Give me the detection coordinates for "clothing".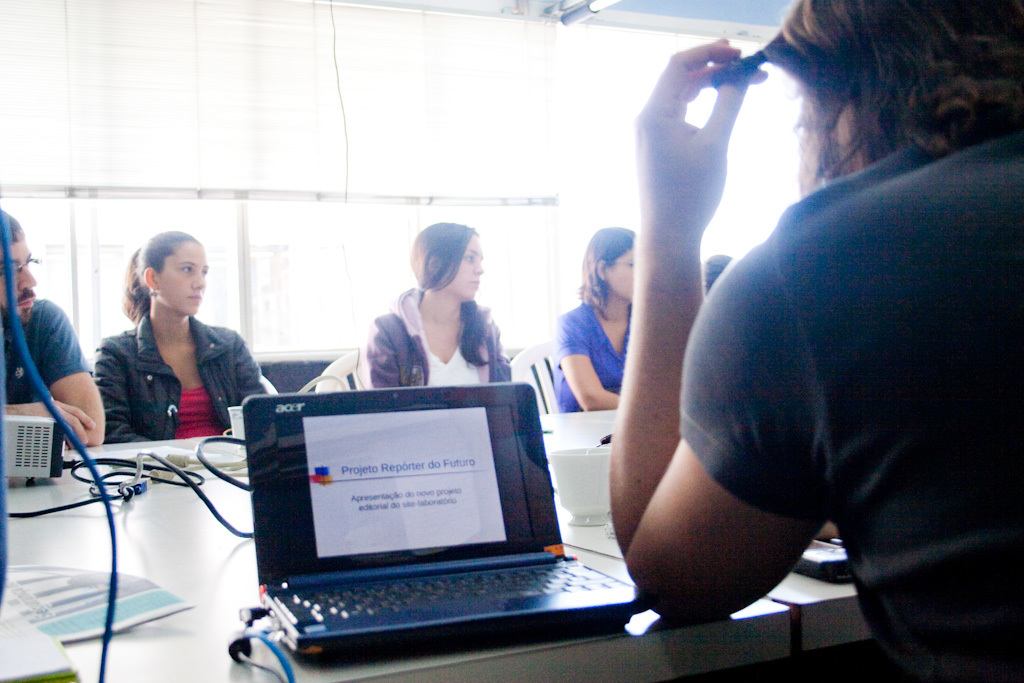
{"left": 640, "top": 64, "right": 1008, "bottom": 664}.
